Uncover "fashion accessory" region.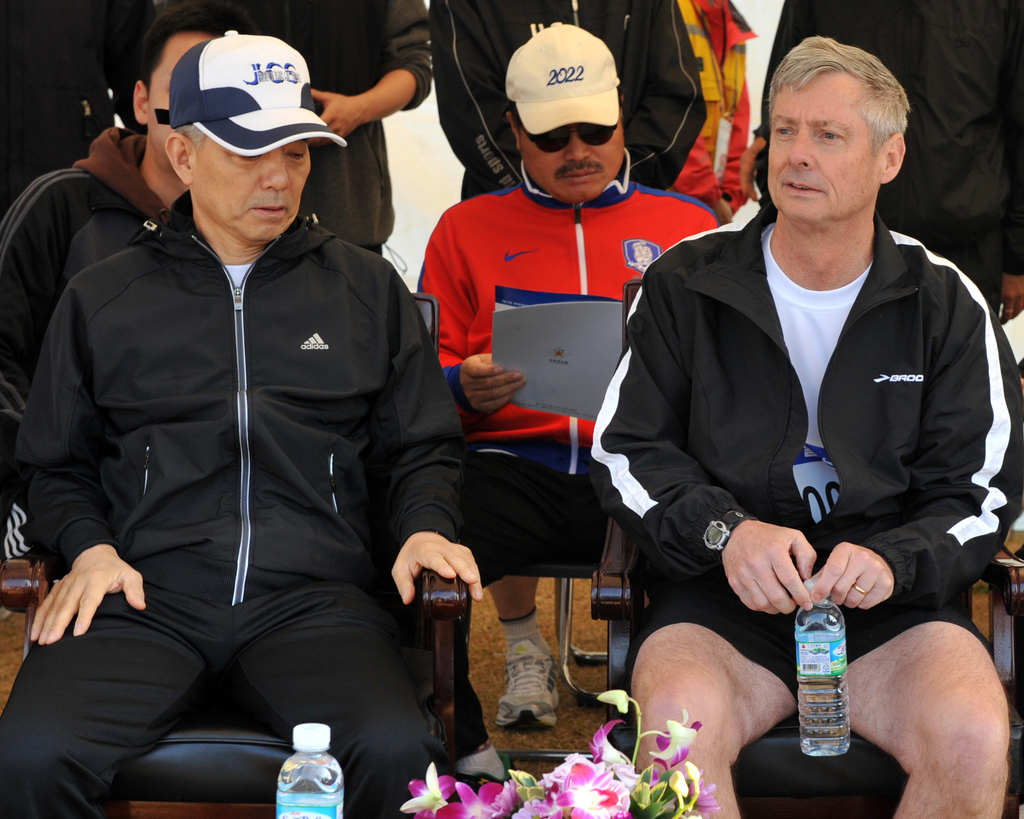
Uncovered: detection(510, 109, 620, 154).
